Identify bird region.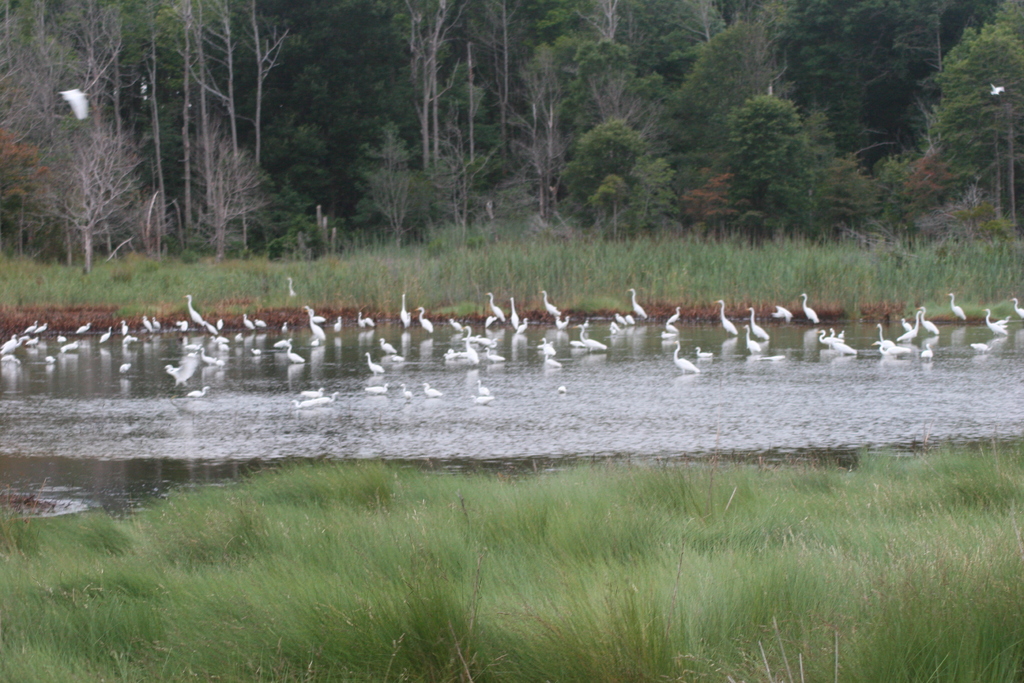
Region: l=543, t=356, r=560, b=372.
